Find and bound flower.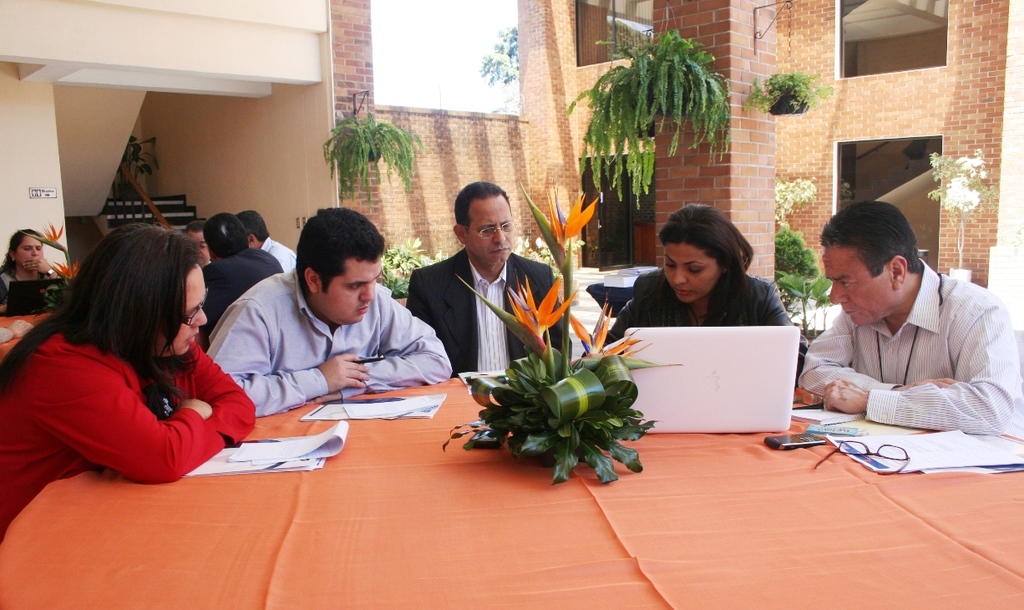
Bound: region(49, 258, 81, 277).
